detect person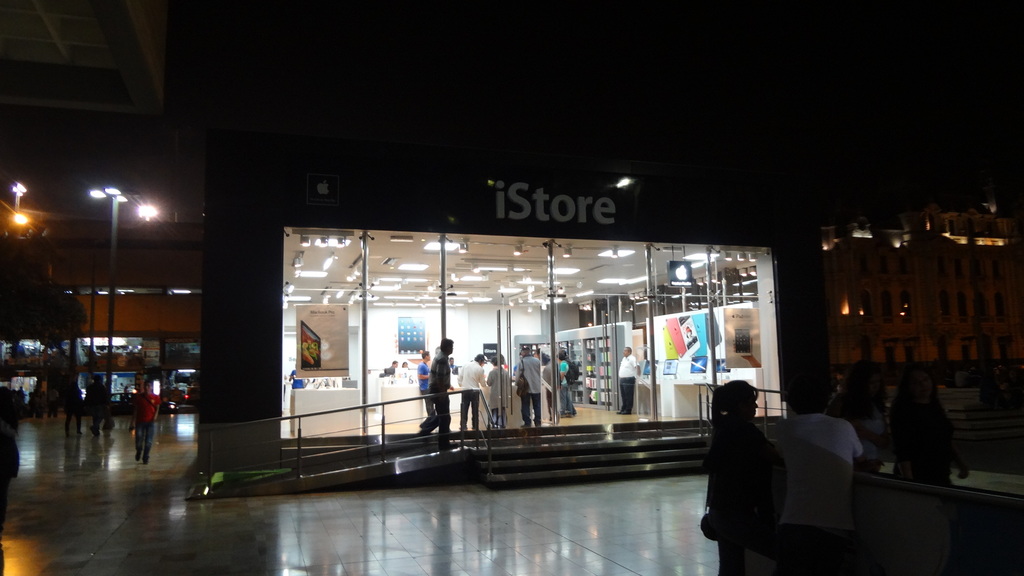
(540, 349, 563, 427)
